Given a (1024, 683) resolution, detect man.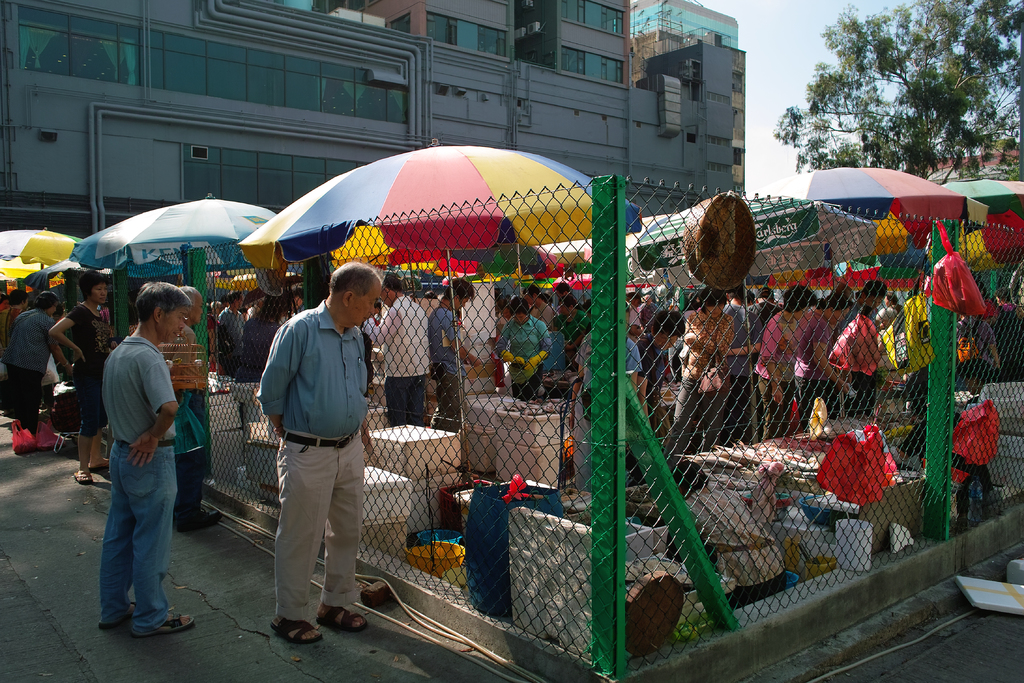
BBox(743, 285, 785, 443).
